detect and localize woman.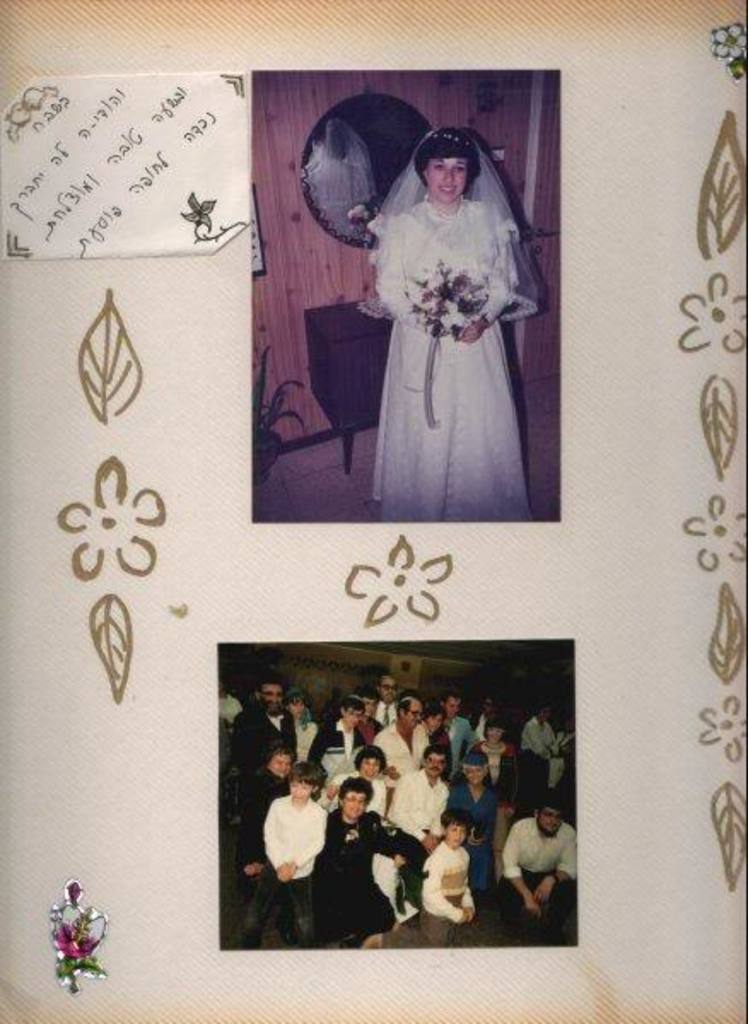
Localized at l=311, t=778, r=424, b=957.
